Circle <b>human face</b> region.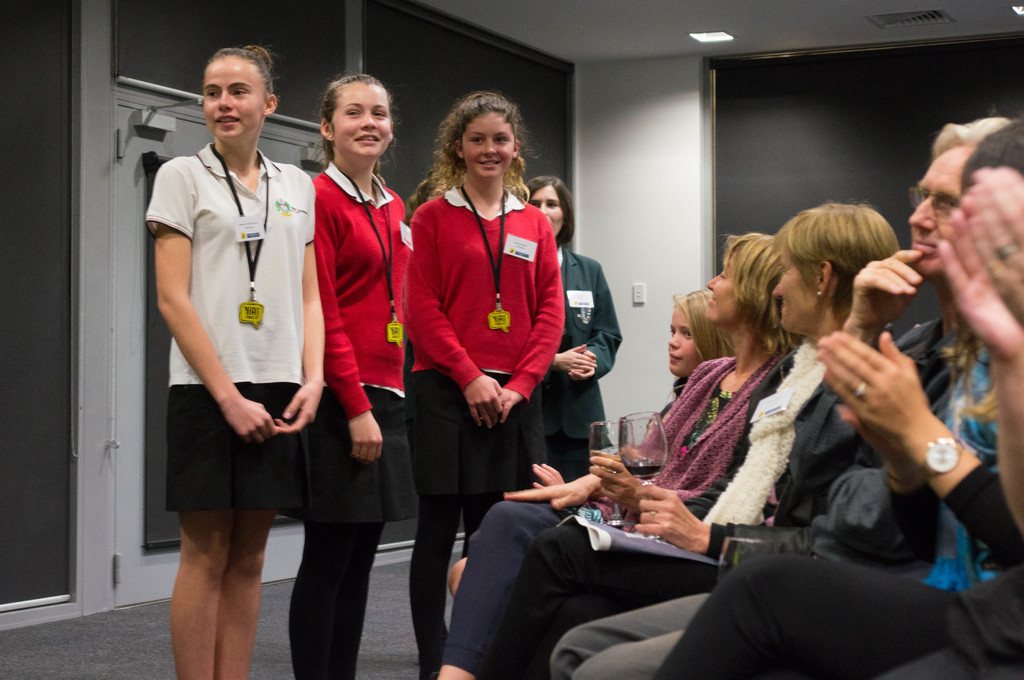
Region: rect(908, 146, 975, 277).
